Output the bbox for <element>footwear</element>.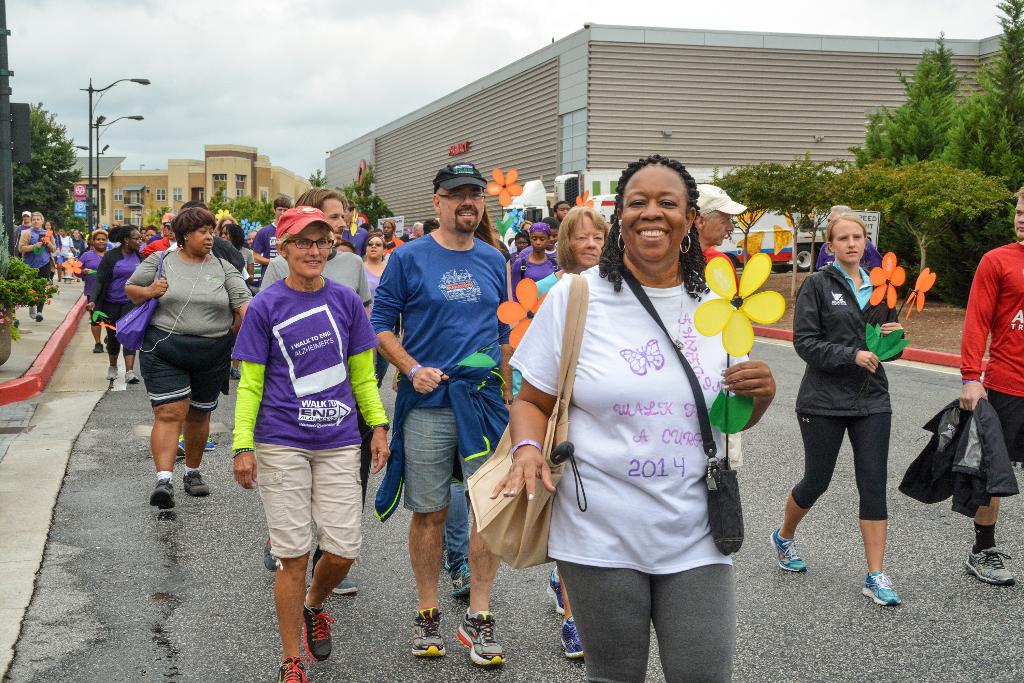
pyautogui.locateOnScreen(179, 468, 209, 497).
